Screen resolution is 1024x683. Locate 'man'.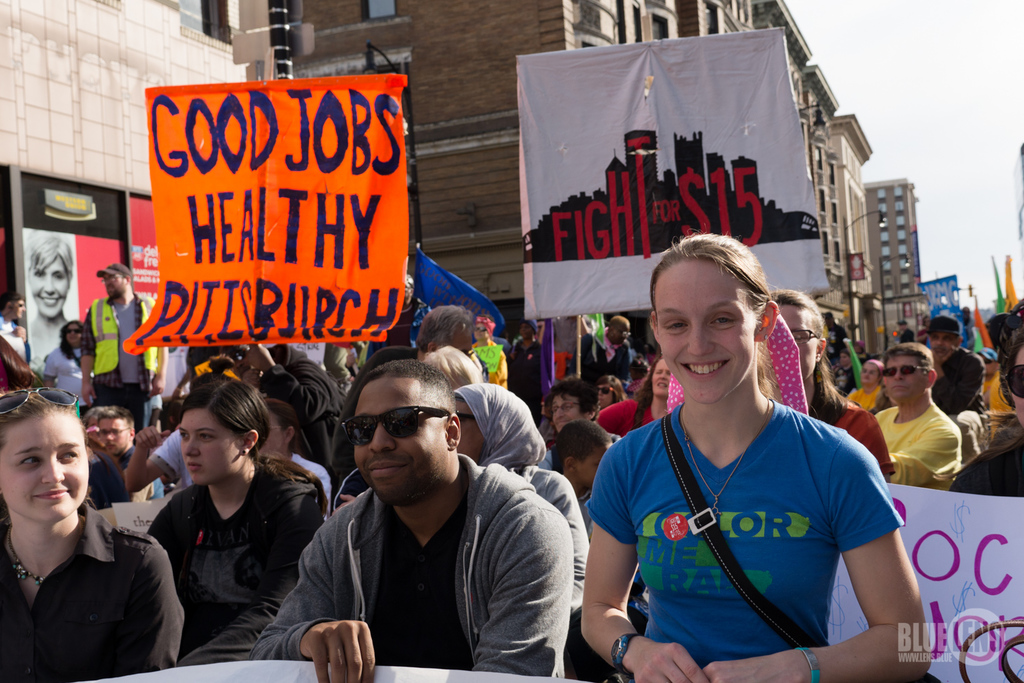
box=[828, 311, 849, 365].
